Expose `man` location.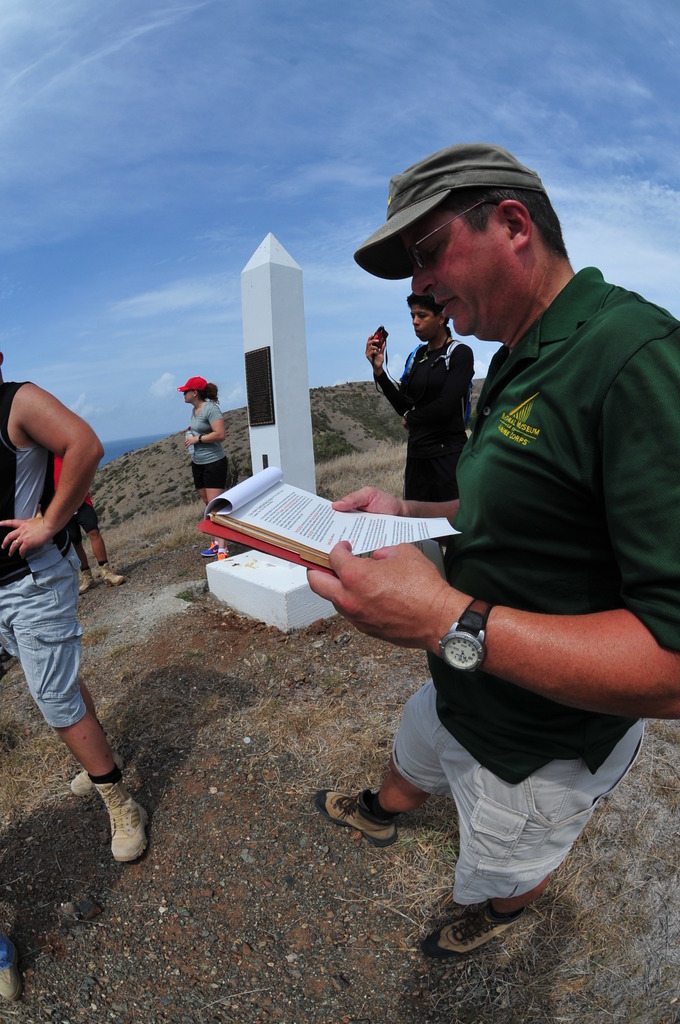
Exposed at x1=359, y1=291, x2=474, y2=508.
